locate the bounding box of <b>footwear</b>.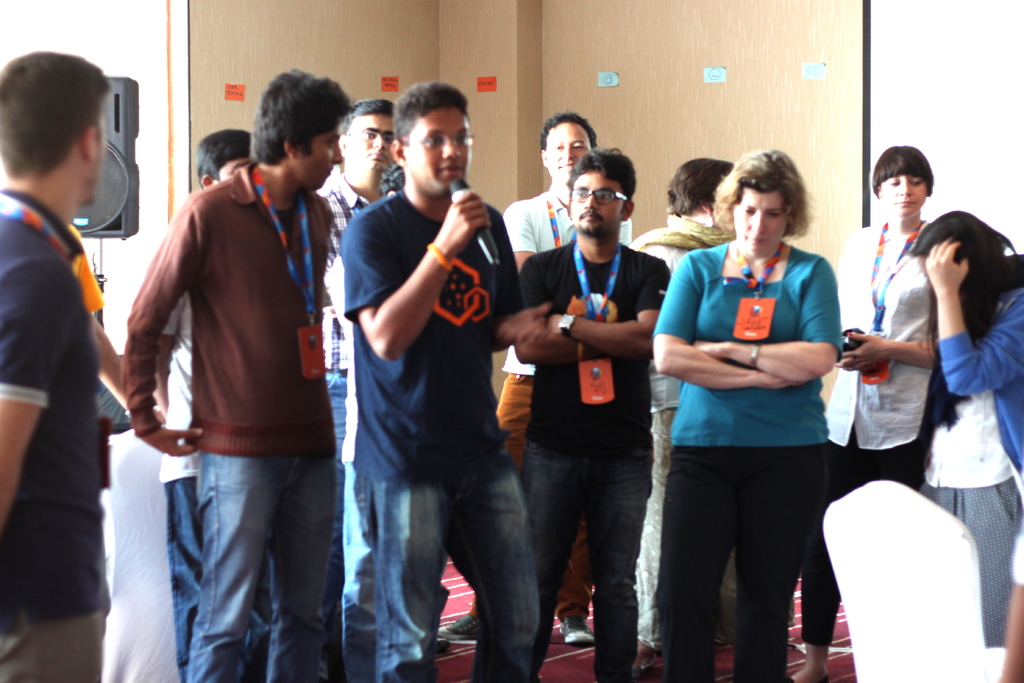
Bounding box: [x1=633, y1=638, x2=663, y2=680].
